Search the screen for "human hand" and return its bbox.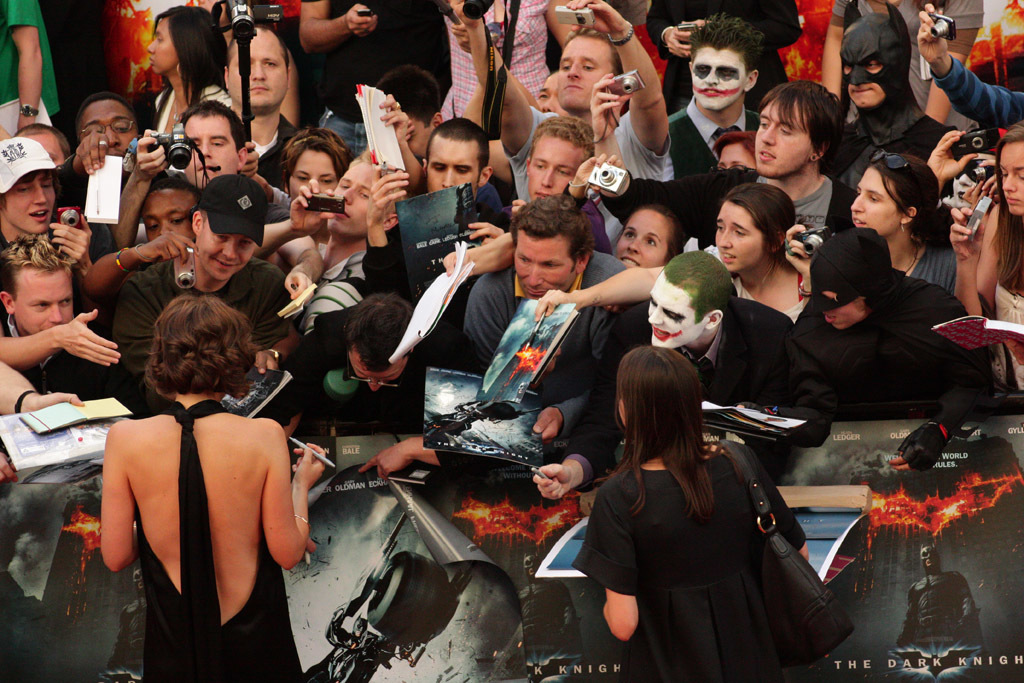
Found: 662 28 694 60.
